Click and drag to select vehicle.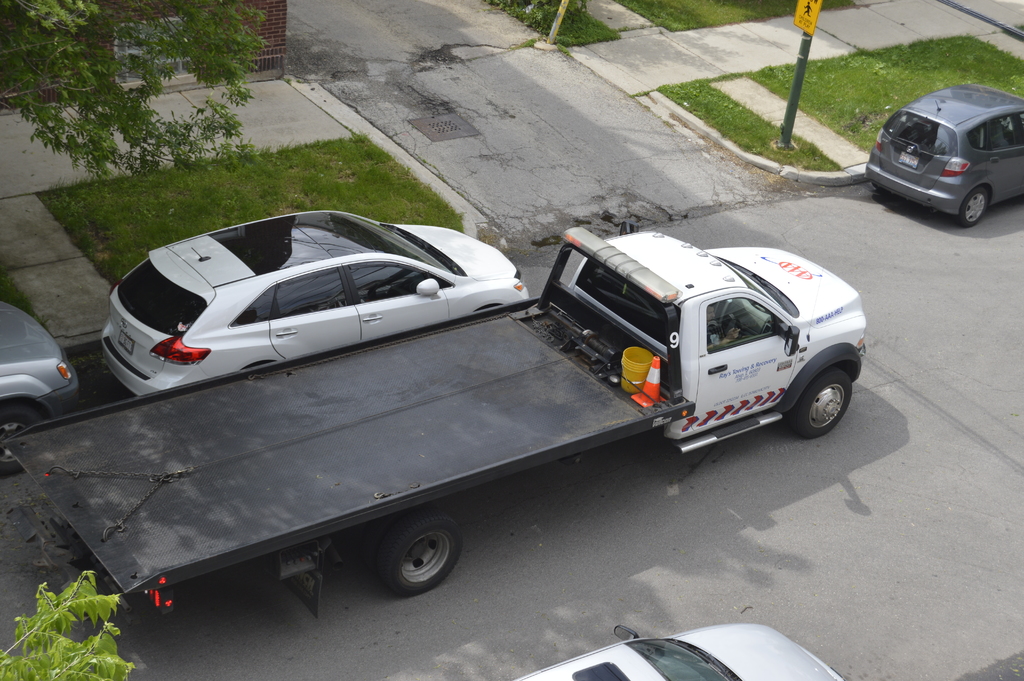
Selection: Rect(861, 82, 1023, 226).
